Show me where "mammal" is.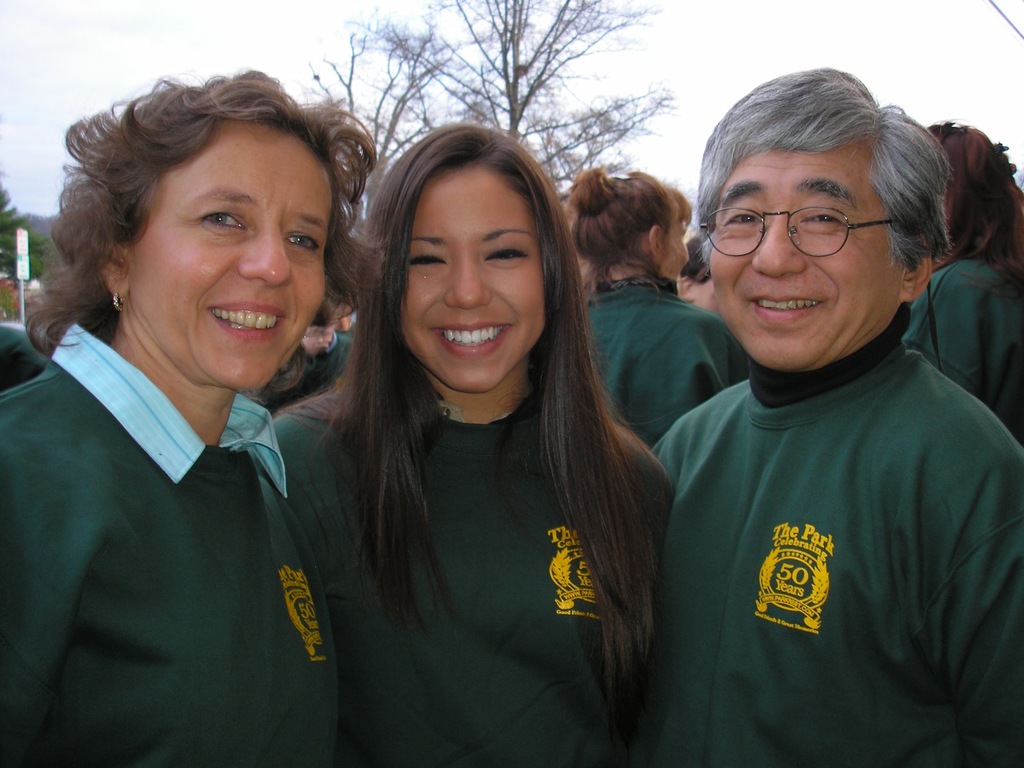
"mammal" is at {"left": 672, "top": 228, "right": 710, "bottom": 303}.
